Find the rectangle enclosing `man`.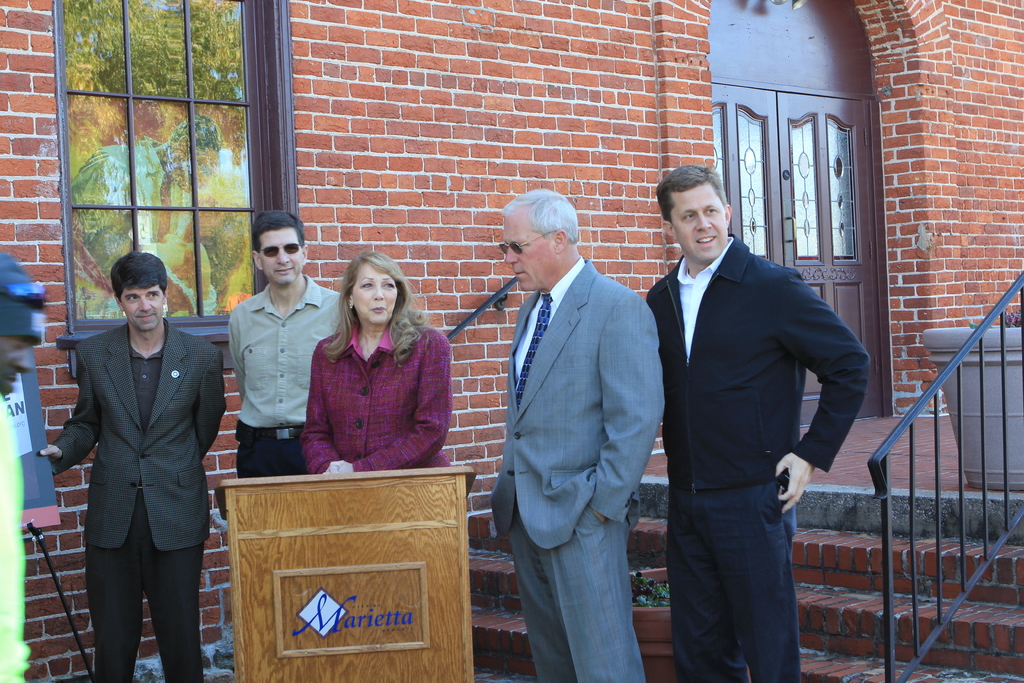
l=485, t=186, r=666, b=681.
